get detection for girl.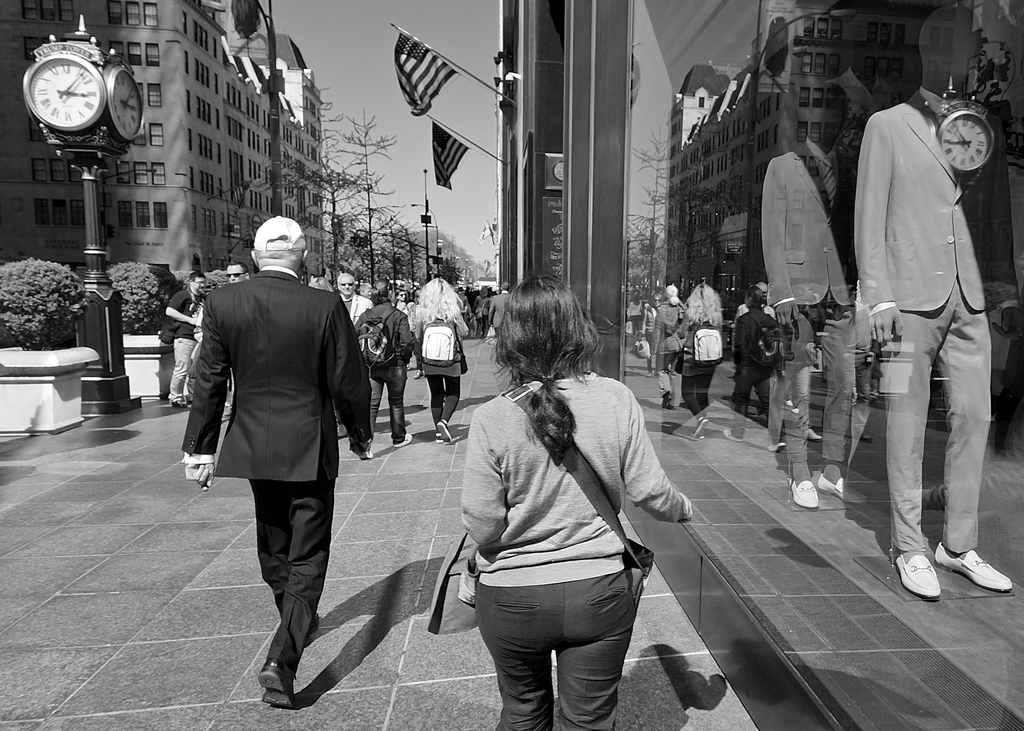
Detection: {"x1": 412, "y1": 269, "x2": 467, "y2": 440}.
